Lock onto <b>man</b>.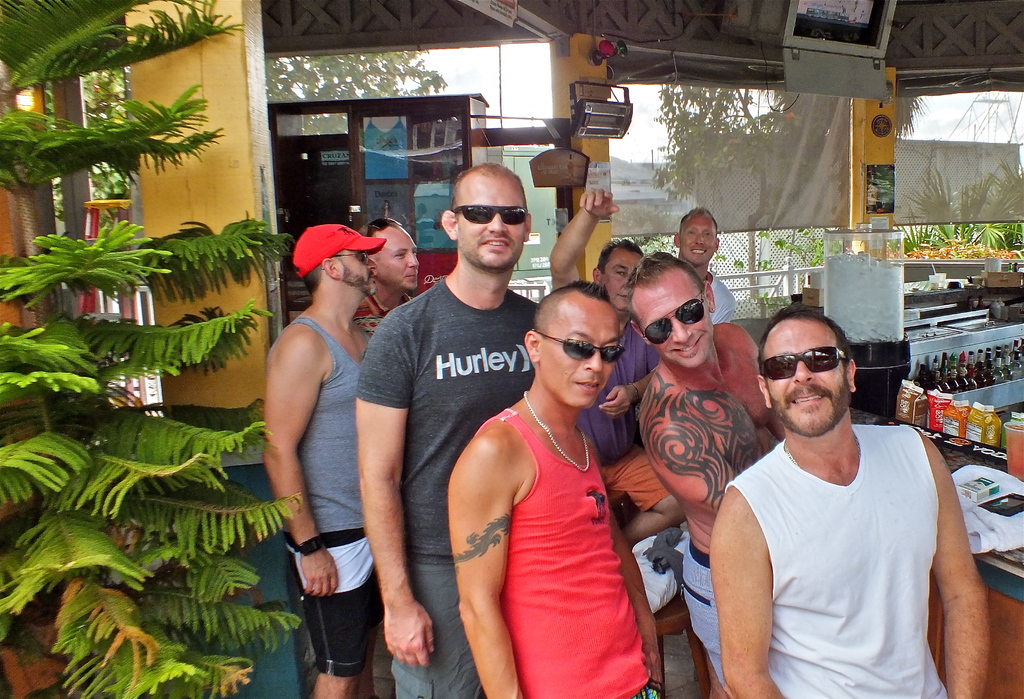
Locked: pyautogui.locateOnScreen(356, 160, 536, 698).
